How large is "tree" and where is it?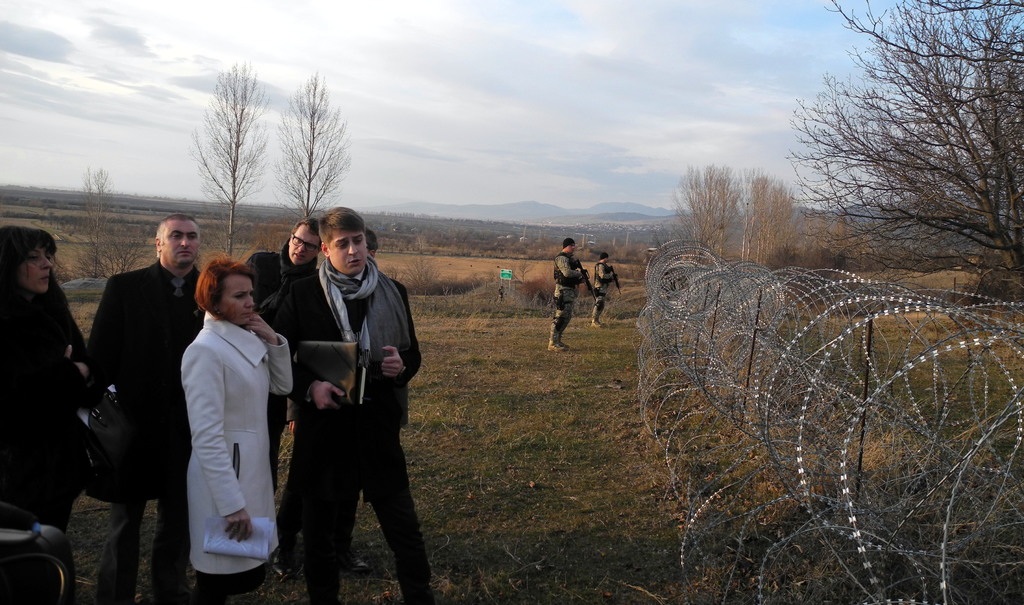
Bounding box: 776,0,1023,276.
